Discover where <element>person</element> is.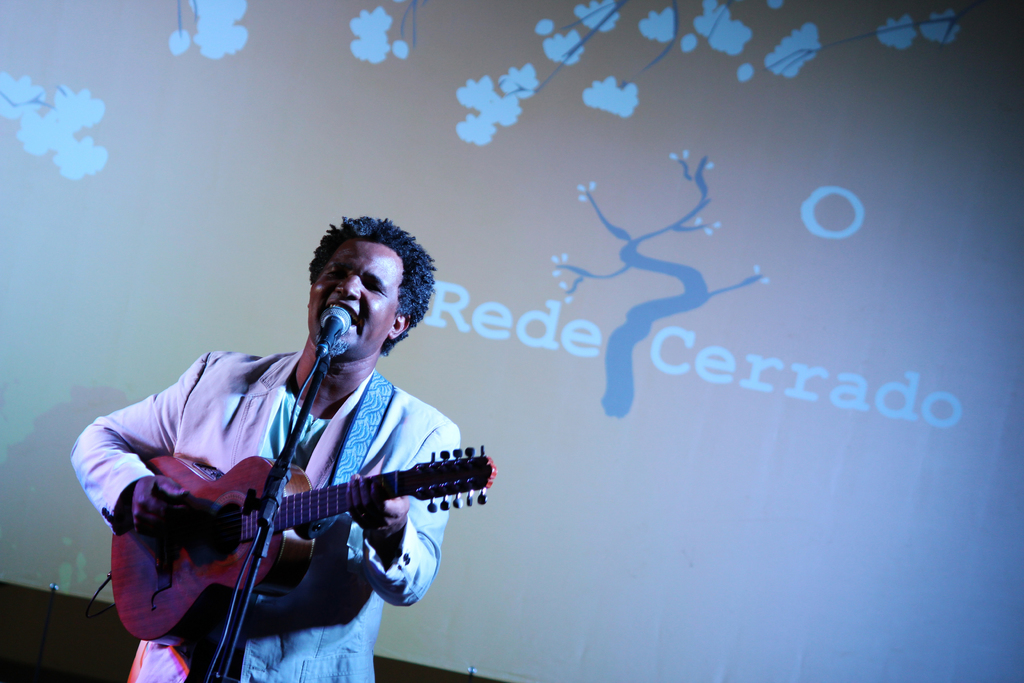
Discovered at {"x1": 68, "y1": 219, "x2": 470, "y2": 682}.
